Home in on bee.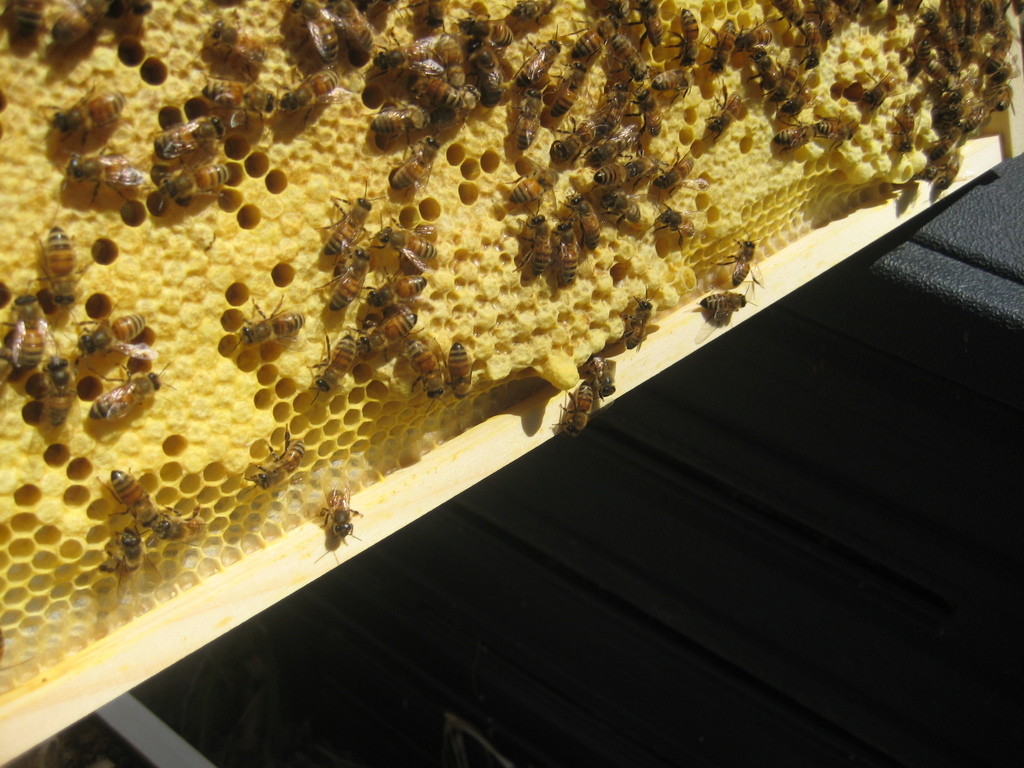
Homed in at bbox(292, 493, 364, 578).
